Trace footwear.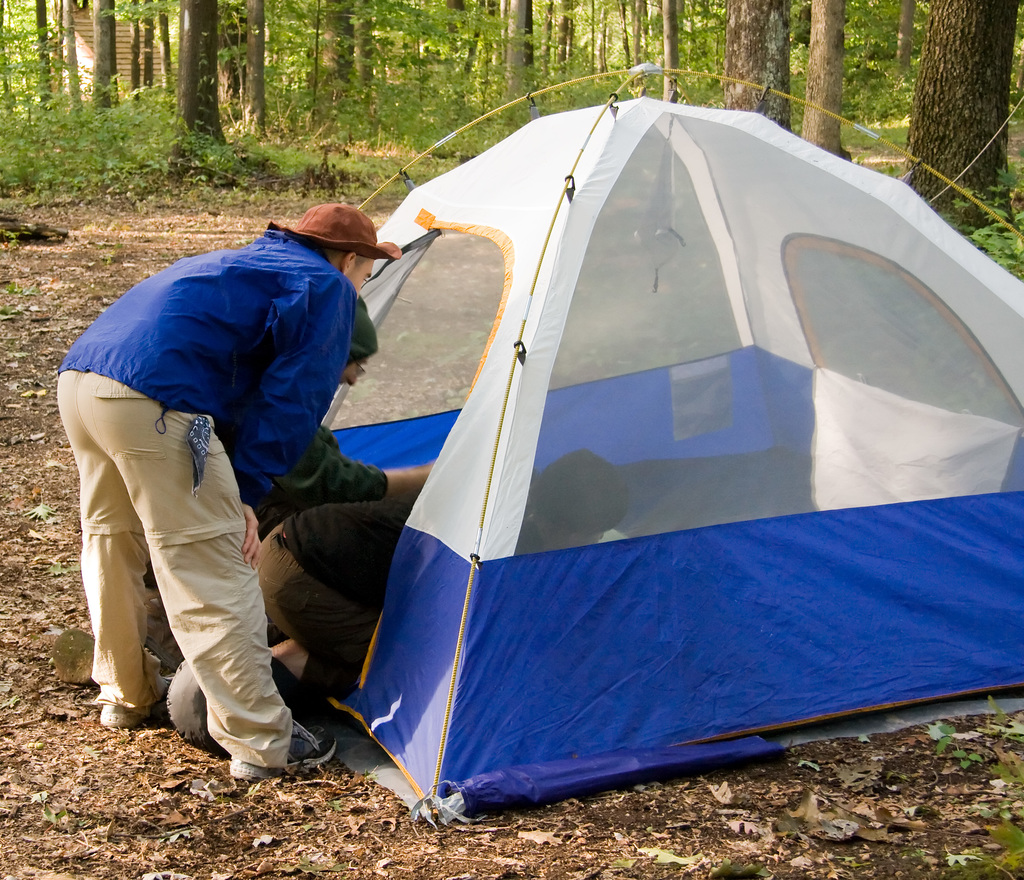
Traced to region(100, 676, 168, 730).
